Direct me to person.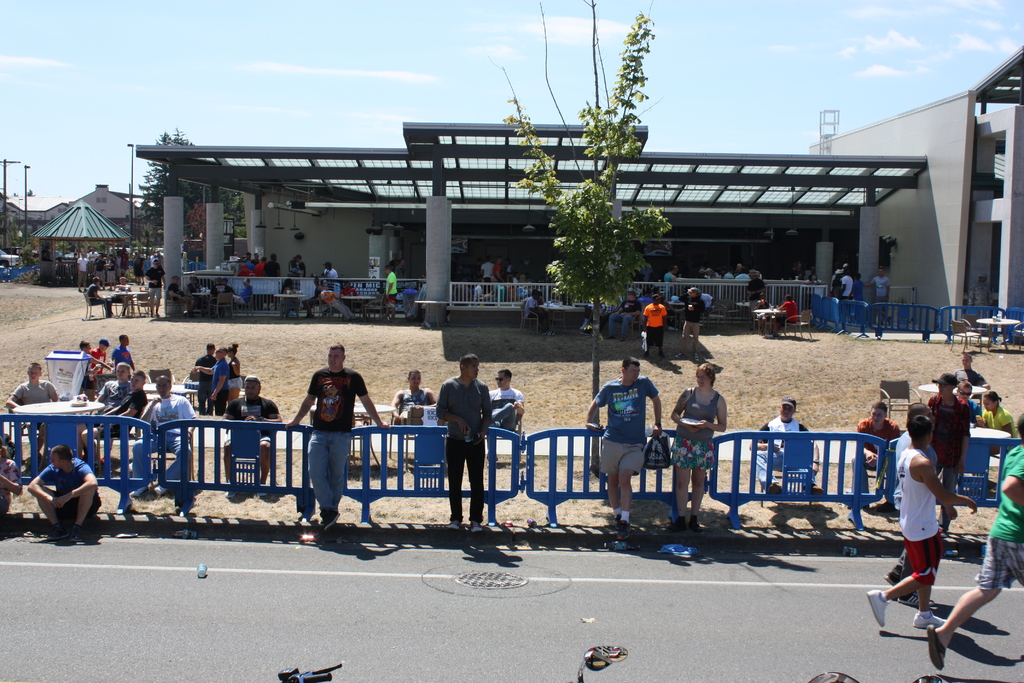
Direction: bbox=(76, 254, 88, 294).
